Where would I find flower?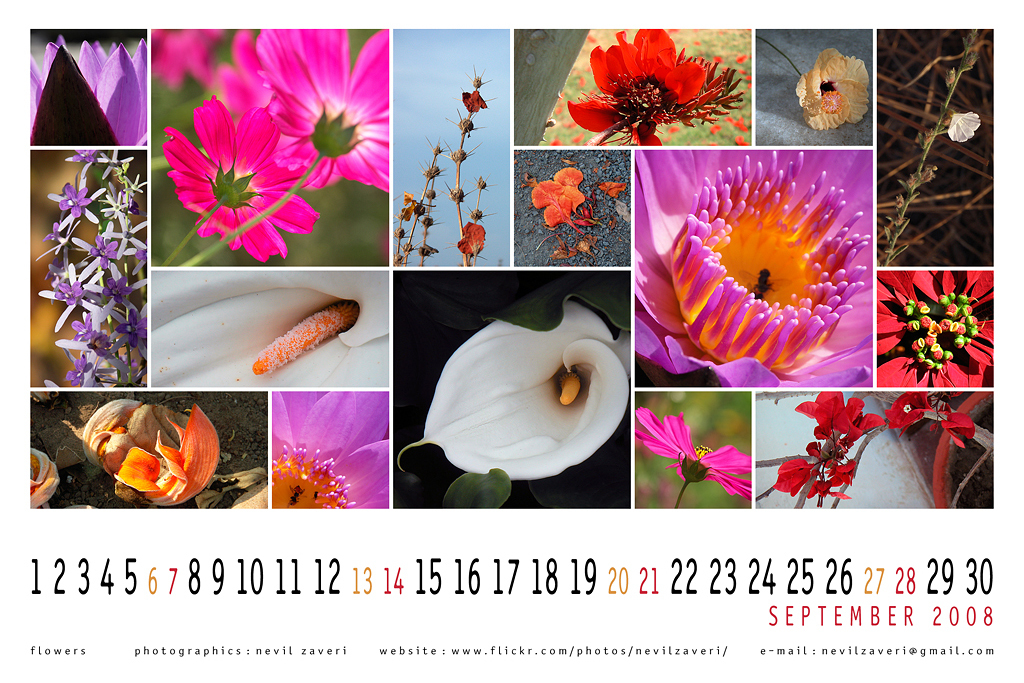
At select_region(886, 391, 972, 447).
